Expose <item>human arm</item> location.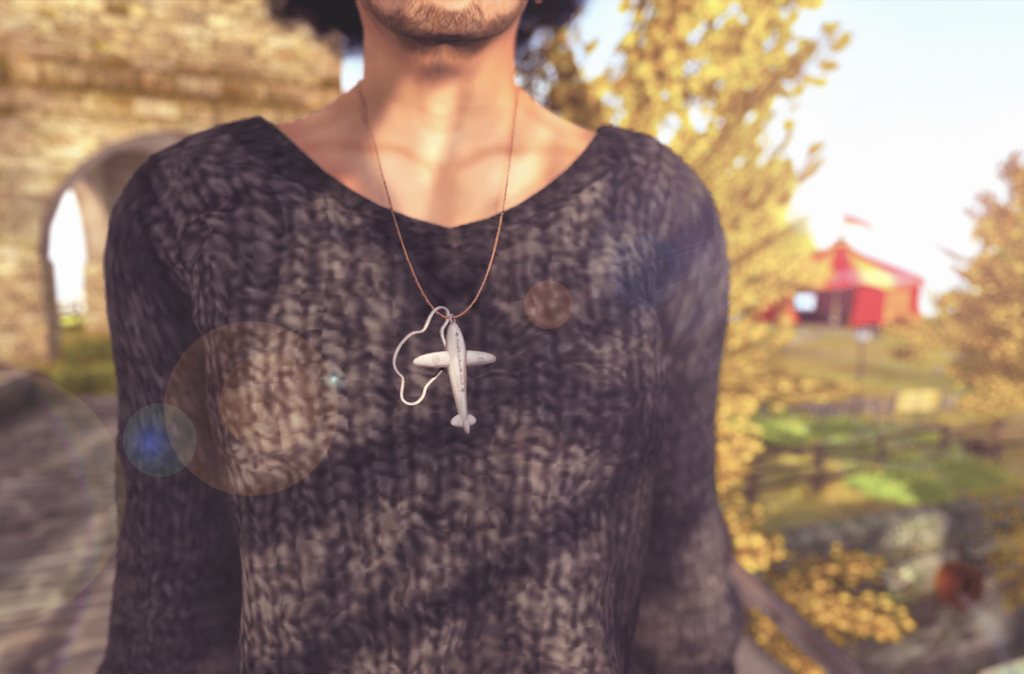
Exposed at locate(100, 163, 235, 673).
